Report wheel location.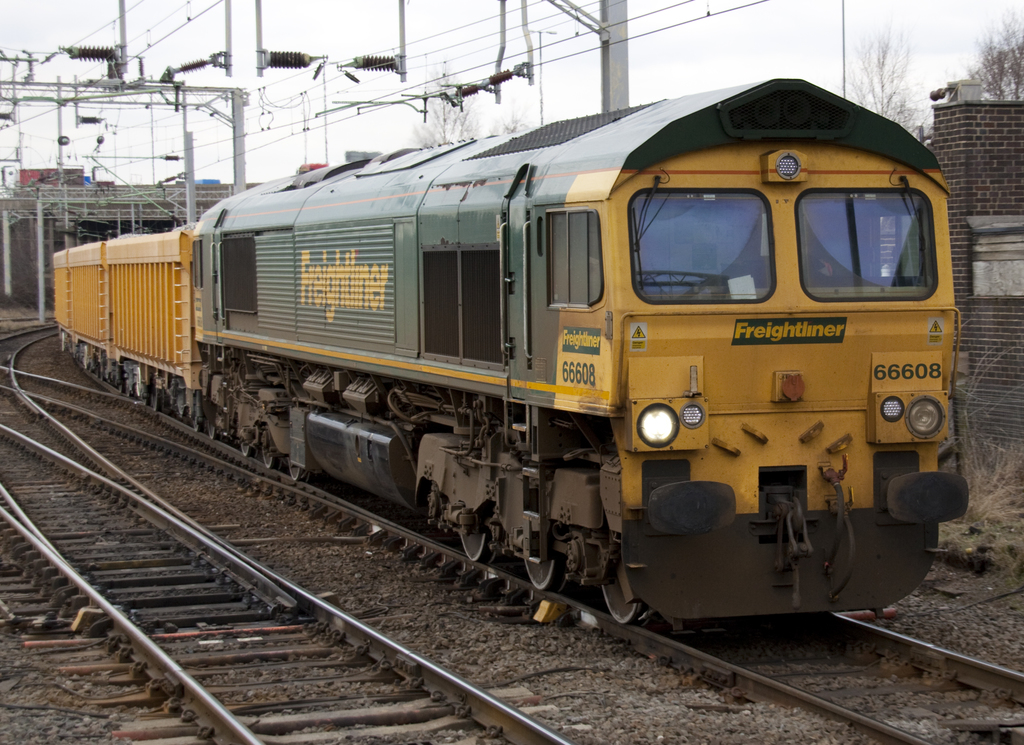
Report: x1=265, y1=446, x2=281, y2=469.
